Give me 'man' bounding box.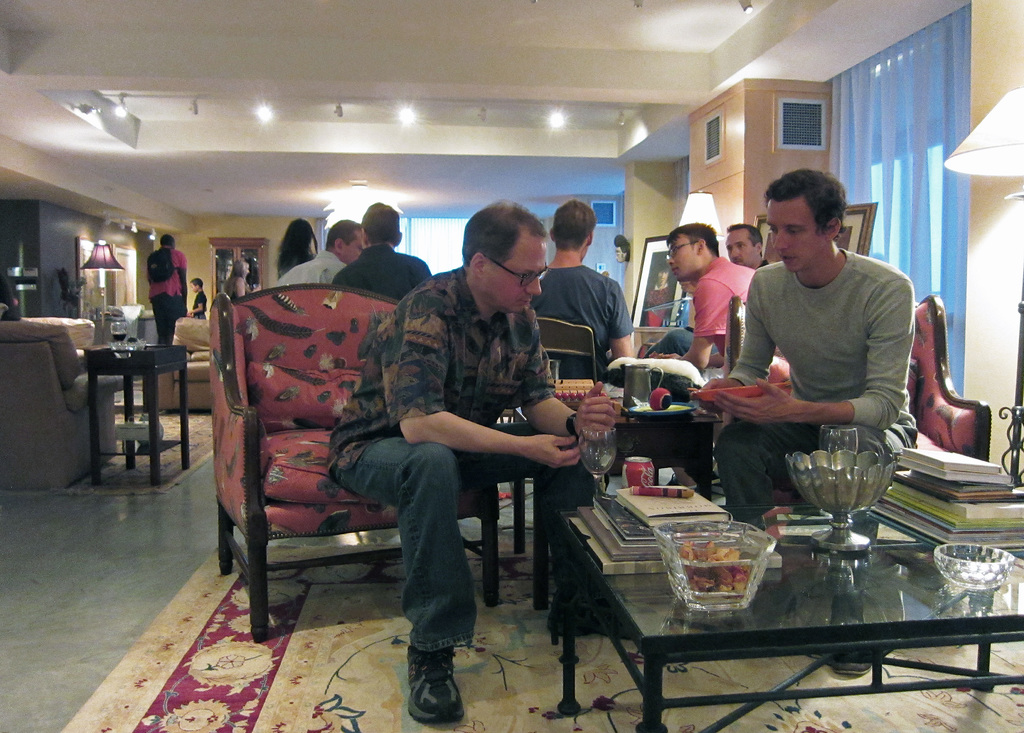
box=[643, 223, 773, 358].
